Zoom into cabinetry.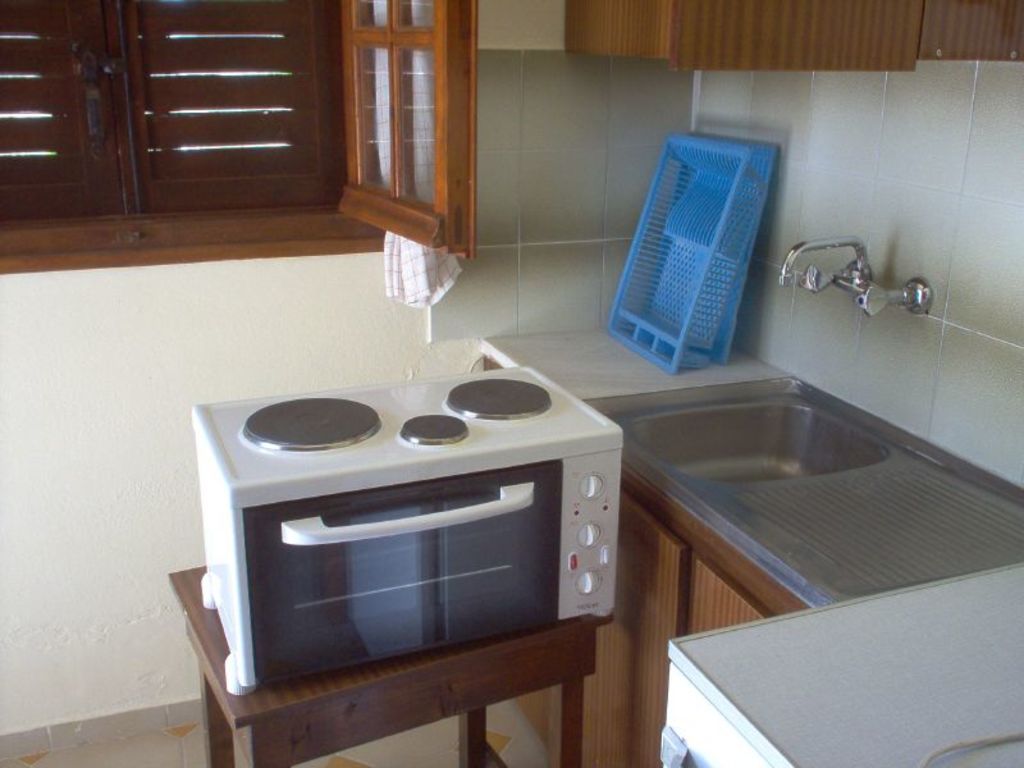
Zoom target: box=[564, 1, 1023, 73].
